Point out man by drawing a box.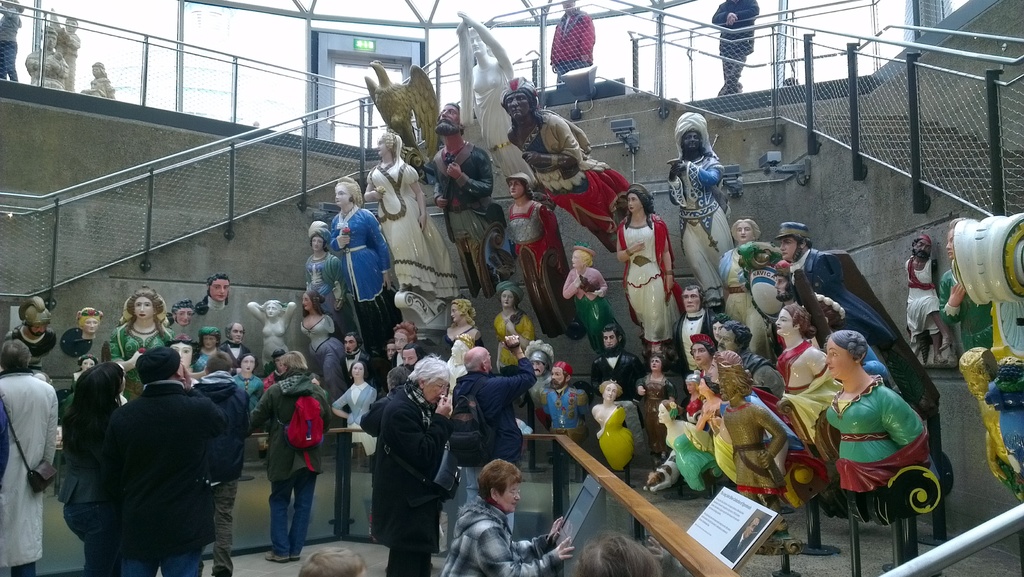
{"left": 263, "top": 347, "right": 287, "bottom": 394}.
